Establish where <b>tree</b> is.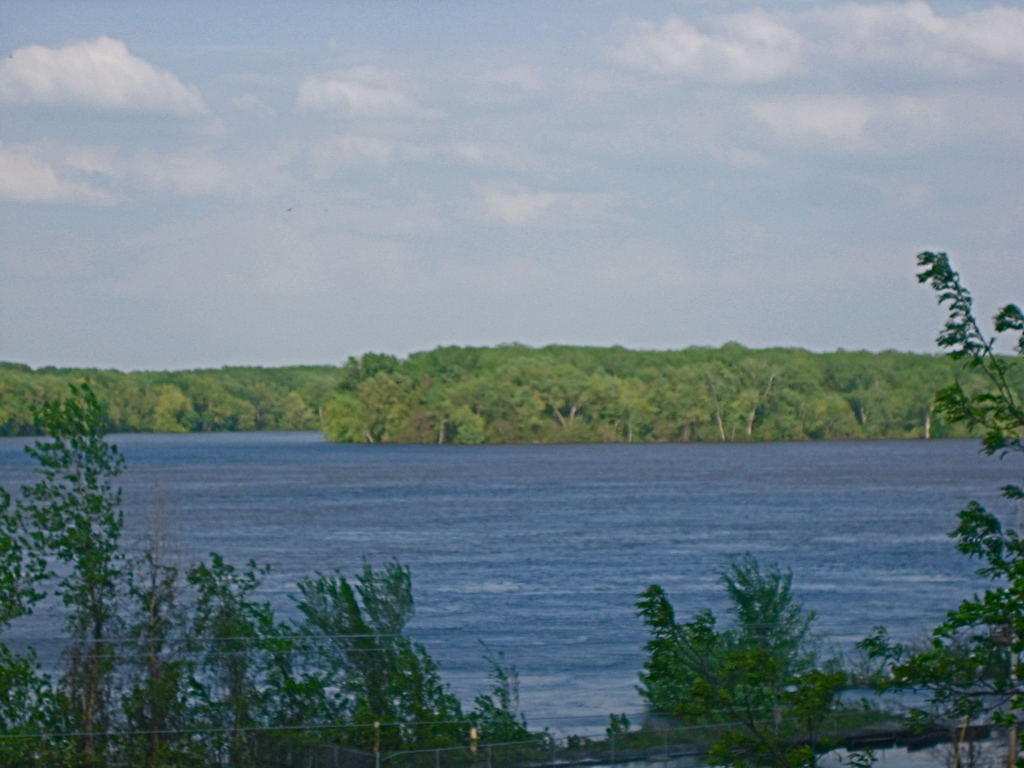
Established at 23,364,153,688.
